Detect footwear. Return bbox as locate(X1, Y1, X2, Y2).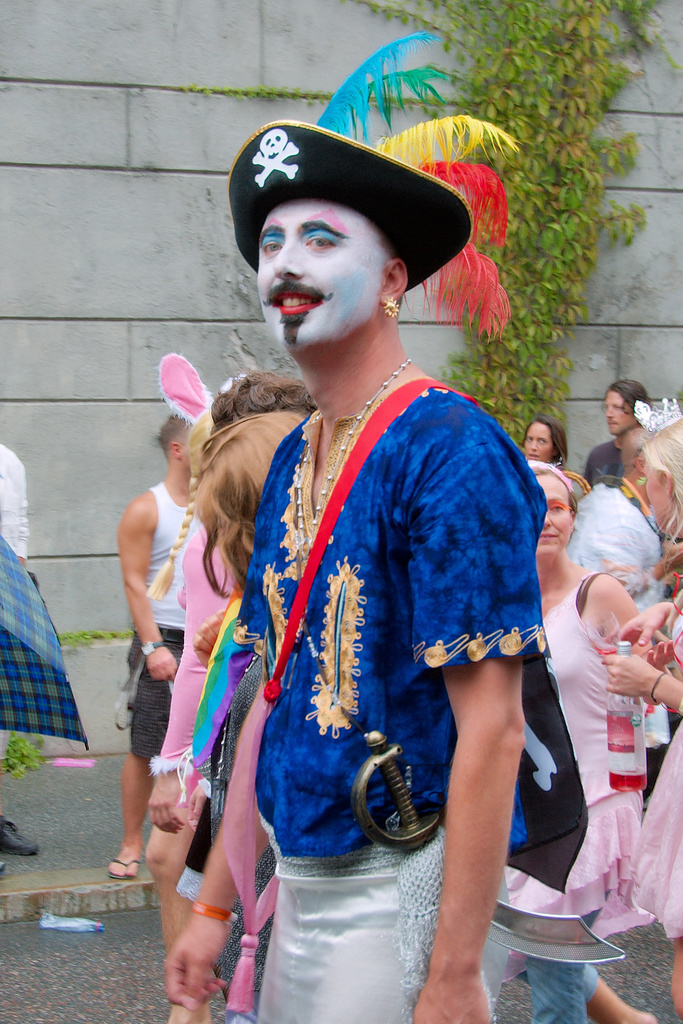
locate(105, 852, 140, 882).
